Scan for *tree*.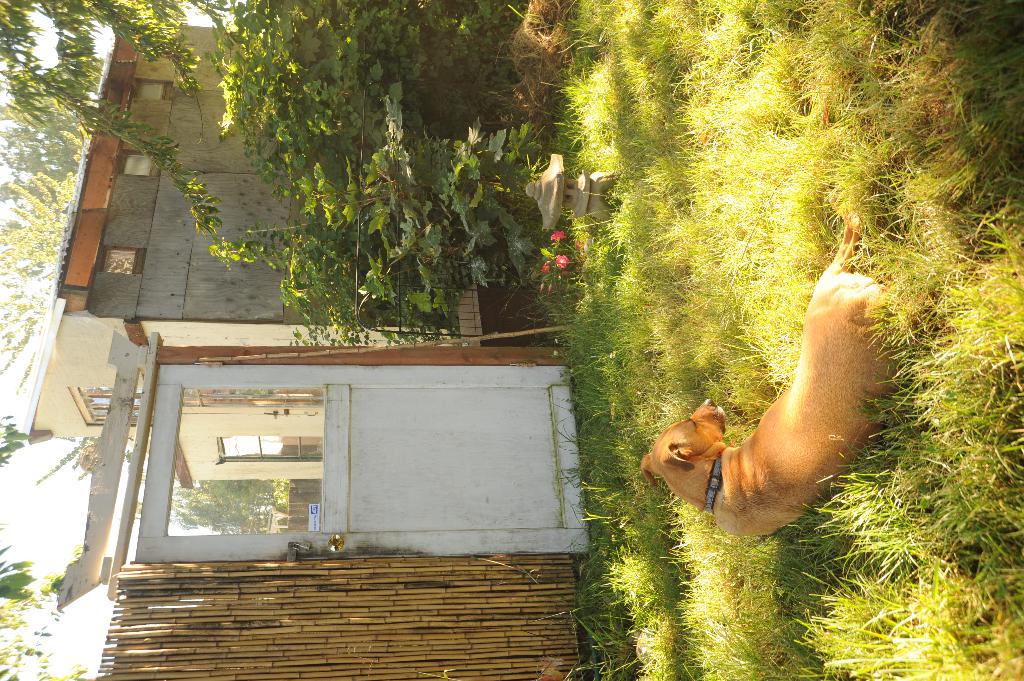
Scan result: 0 399 118 680.
